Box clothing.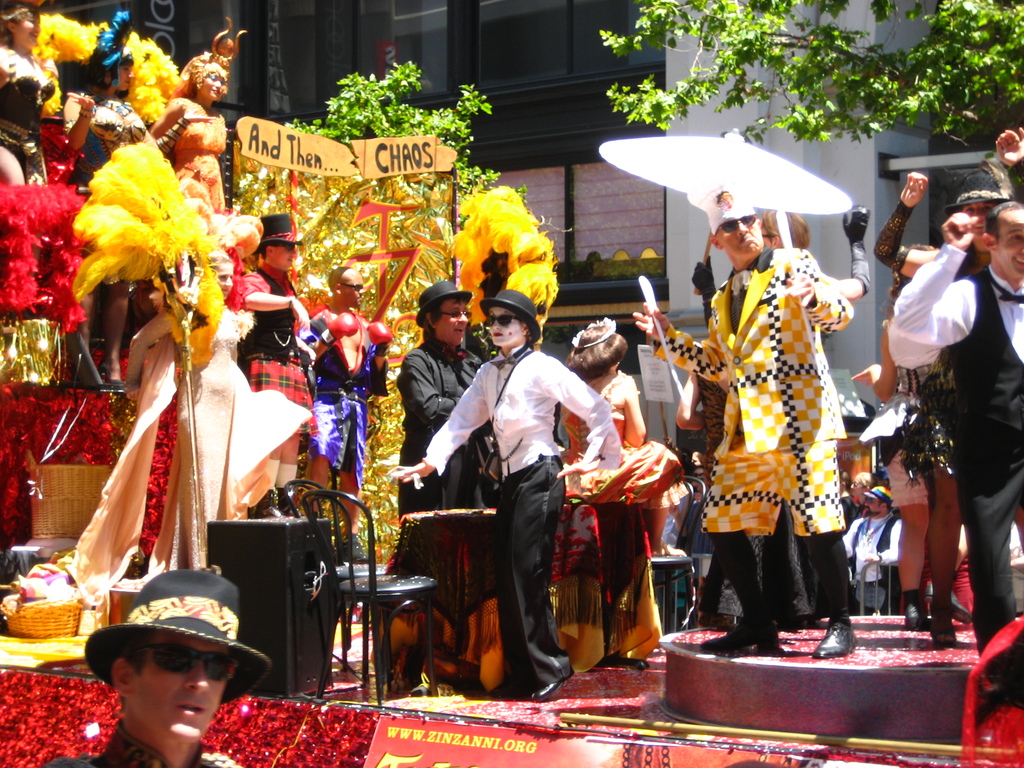
233/261/340/461.
